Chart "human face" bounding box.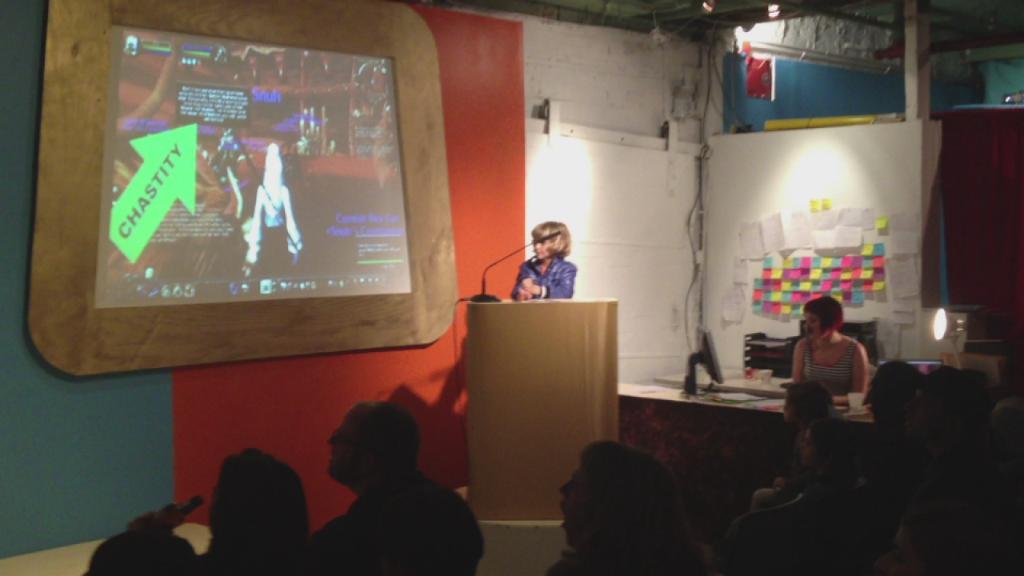
Charted: (x1=530, y1=234, x2=555, y2=260).
